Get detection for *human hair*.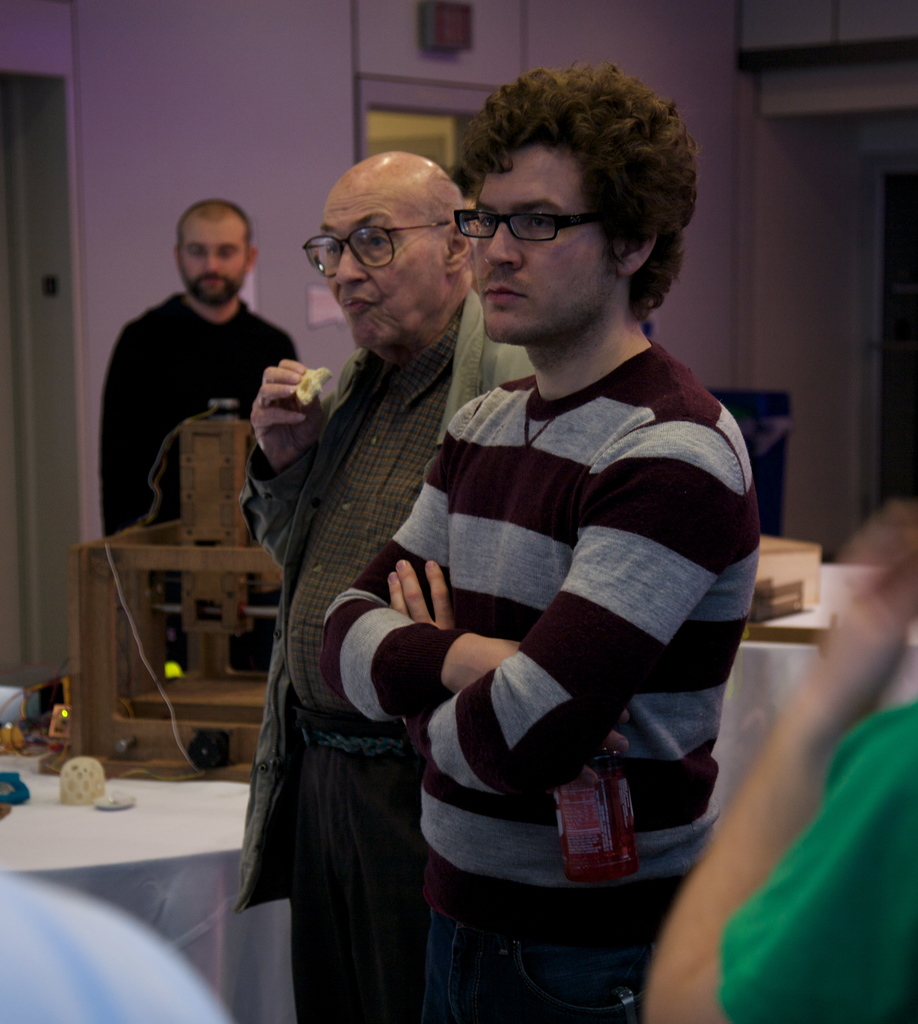
Detection: 446, 53, 702, 323.
